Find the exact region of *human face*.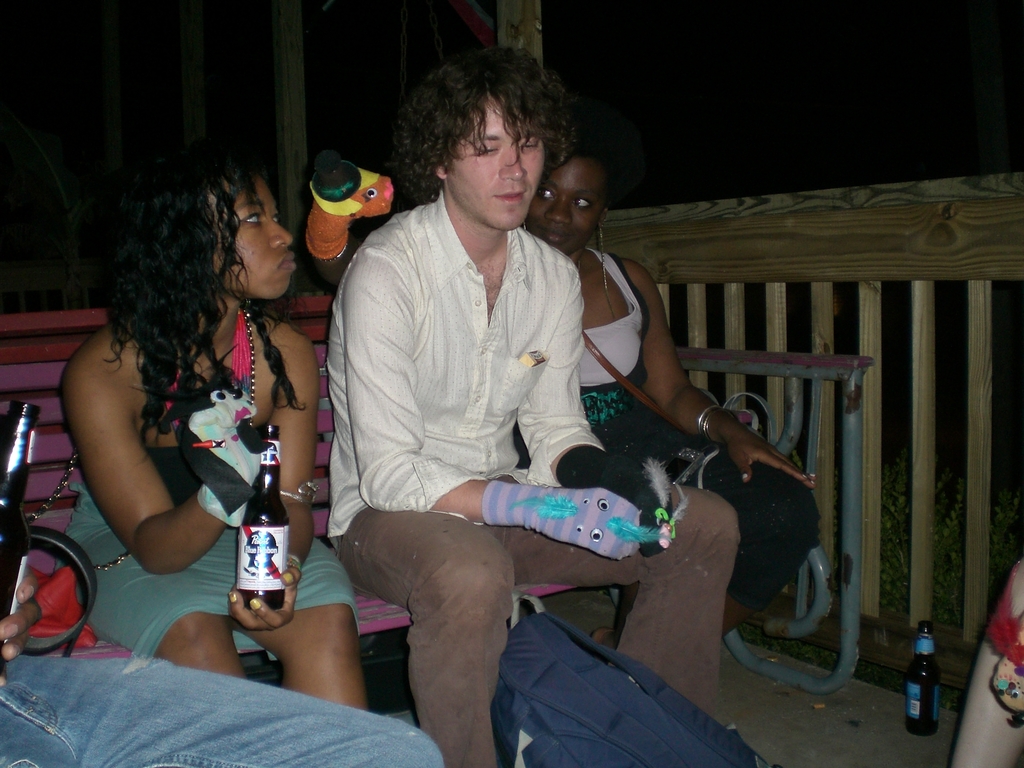
Exact region: [526,154,608,257].
